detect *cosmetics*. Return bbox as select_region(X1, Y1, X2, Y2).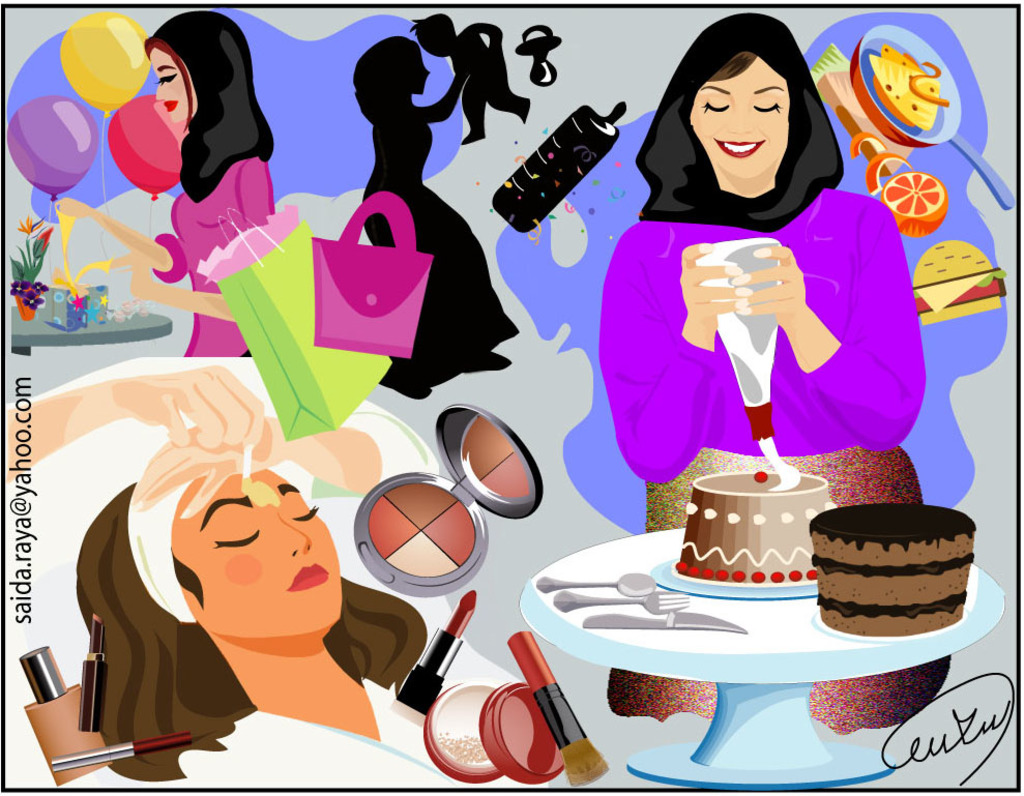
select_region(72, 610, 110, 729).
